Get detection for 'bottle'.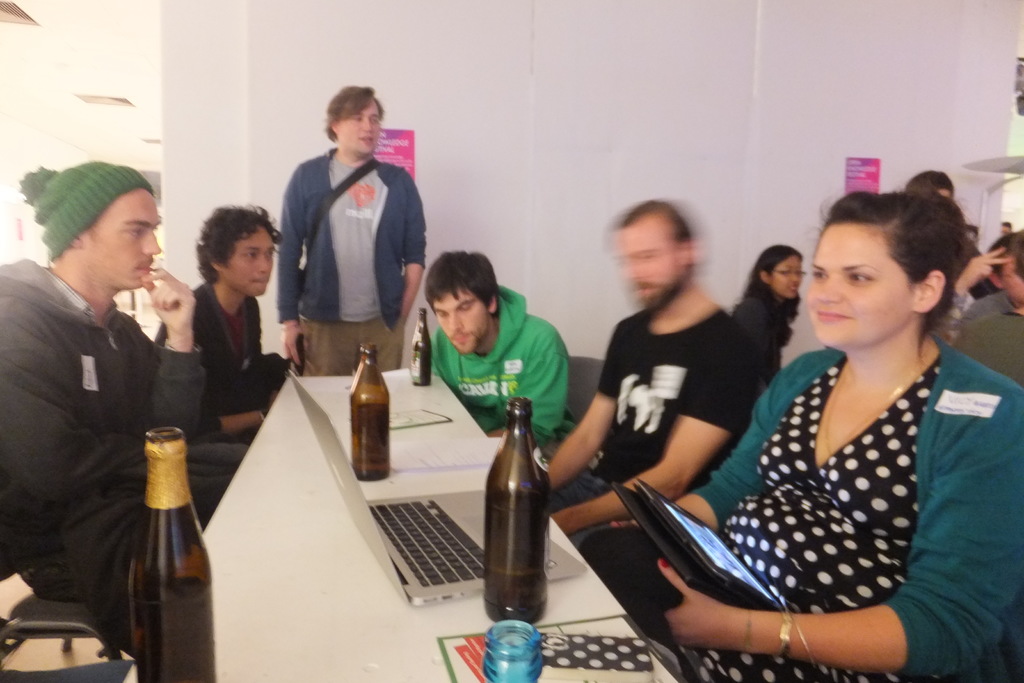
Detection: box(474, 416, 563, 624).
